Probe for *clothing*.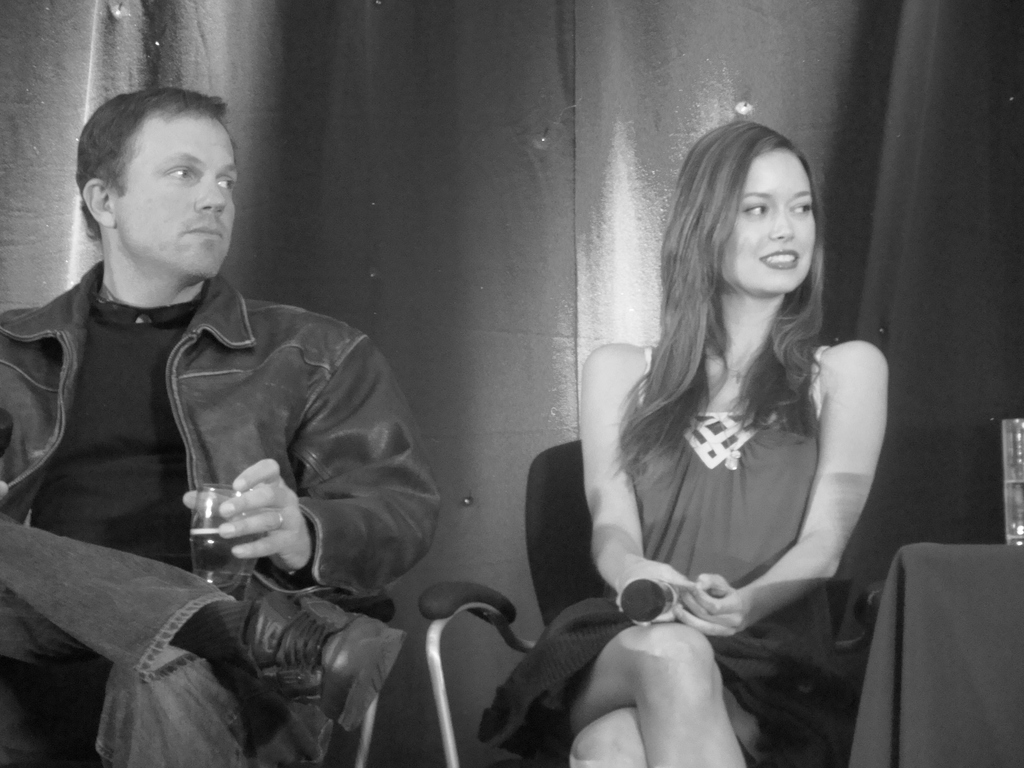
Probe result: BBox(24, 196, 452, 642).
